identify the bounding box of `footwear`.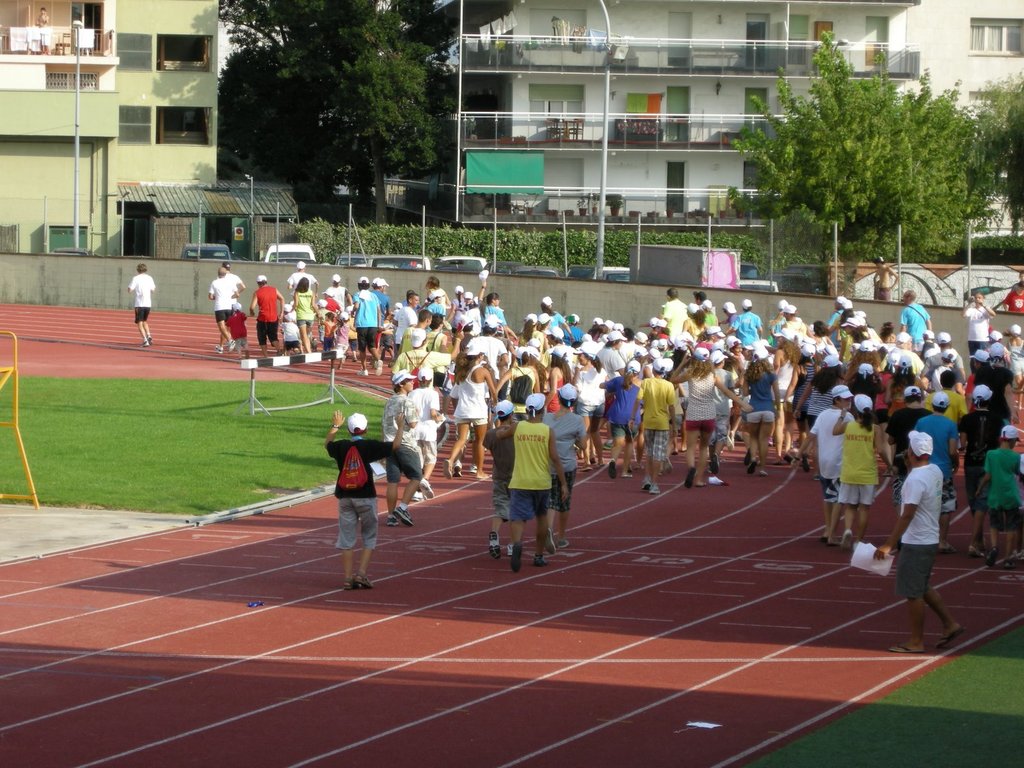
l=469, t=465, r=476, b=472.
